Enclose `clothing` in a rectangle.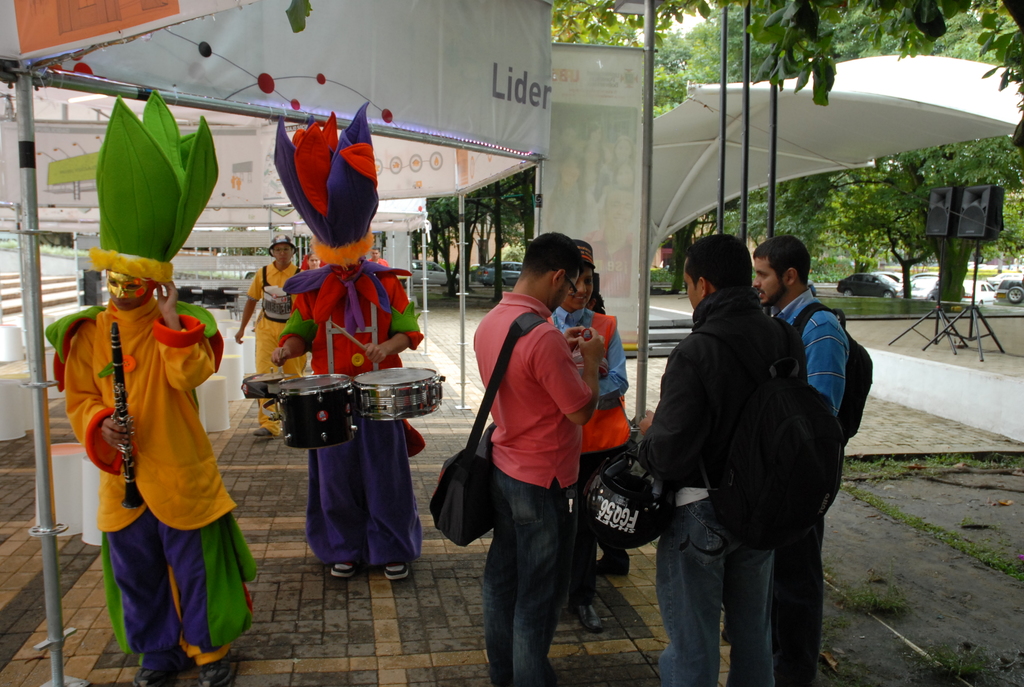
l=250, t=264, r=304, b=436.
